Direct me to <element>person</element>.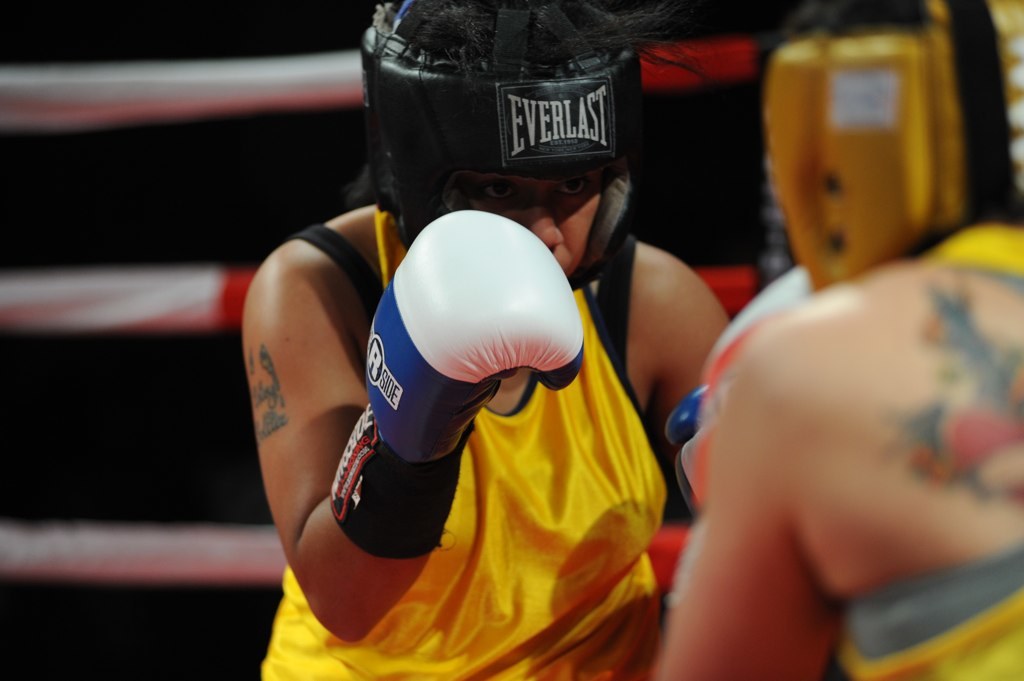
Direction: <box>233,83,711,671</box>.
